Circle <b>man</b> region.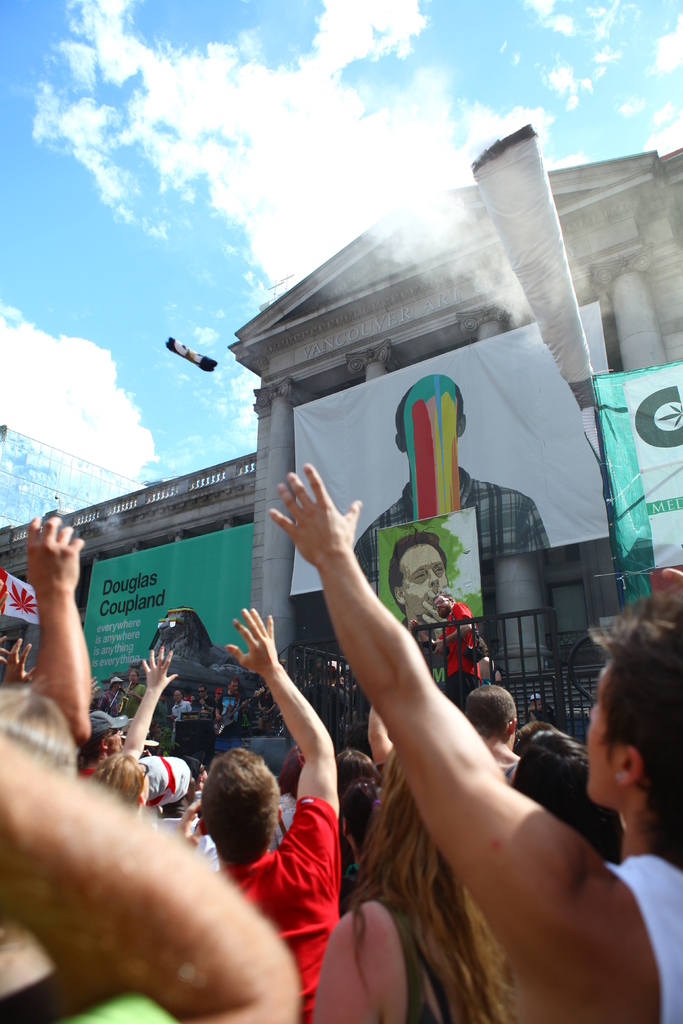
Region: Rect(122, 671, 144, 719).
